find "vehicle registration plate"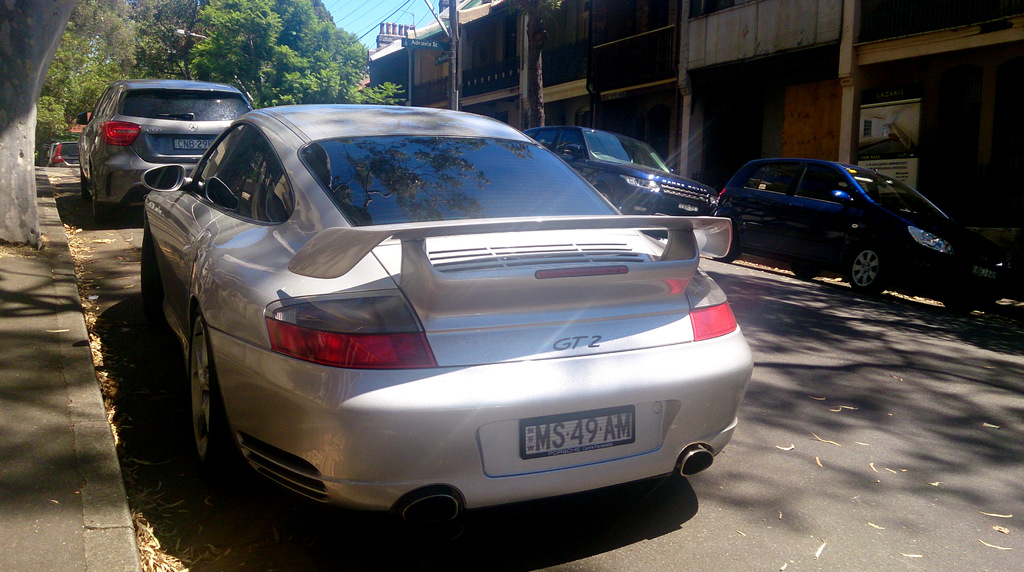
[x1=520, y1=405, x2=636, y2=462]
